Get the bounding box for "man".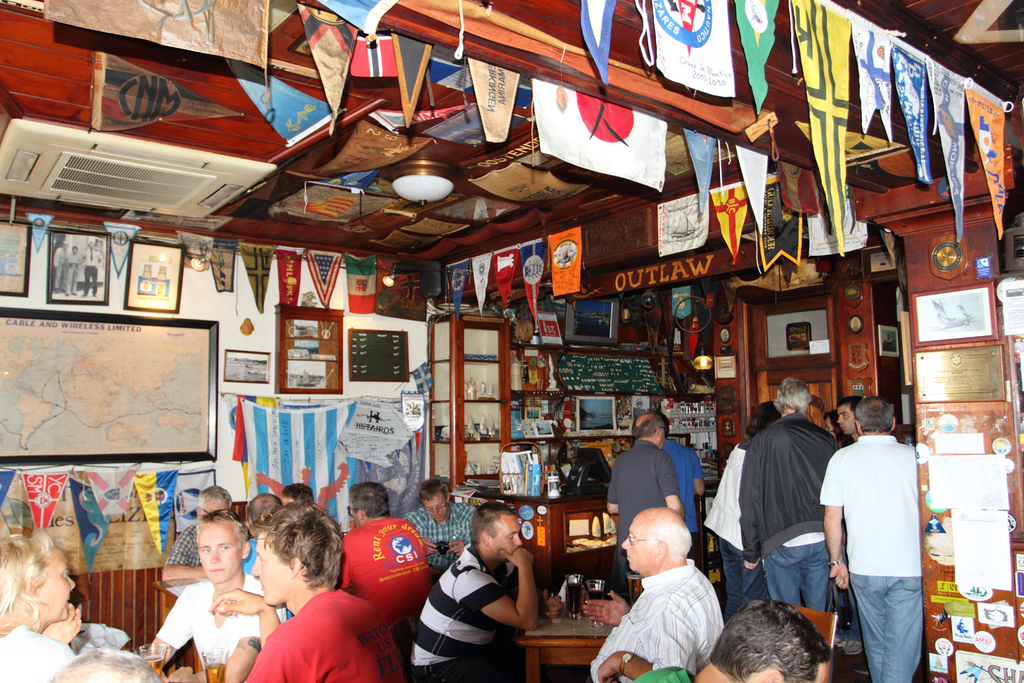
<bbox>602, 491, 734, 682</bbox>.
